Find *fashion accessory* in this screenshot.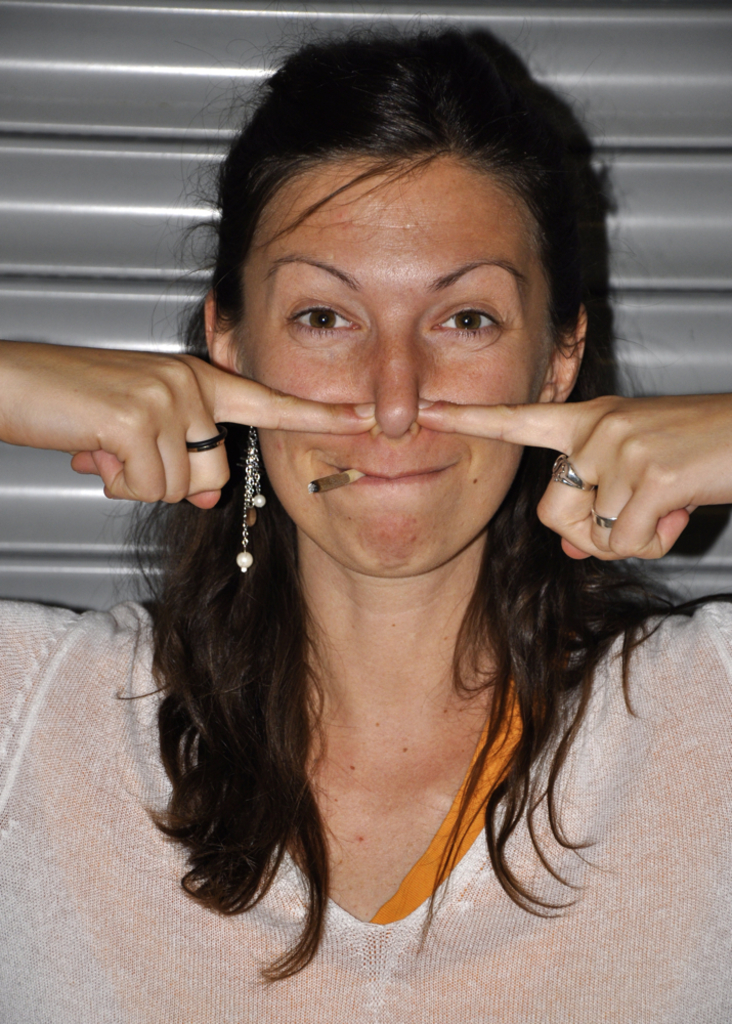
The bounding box for *fashion accessory* is [231,426,267,573].
